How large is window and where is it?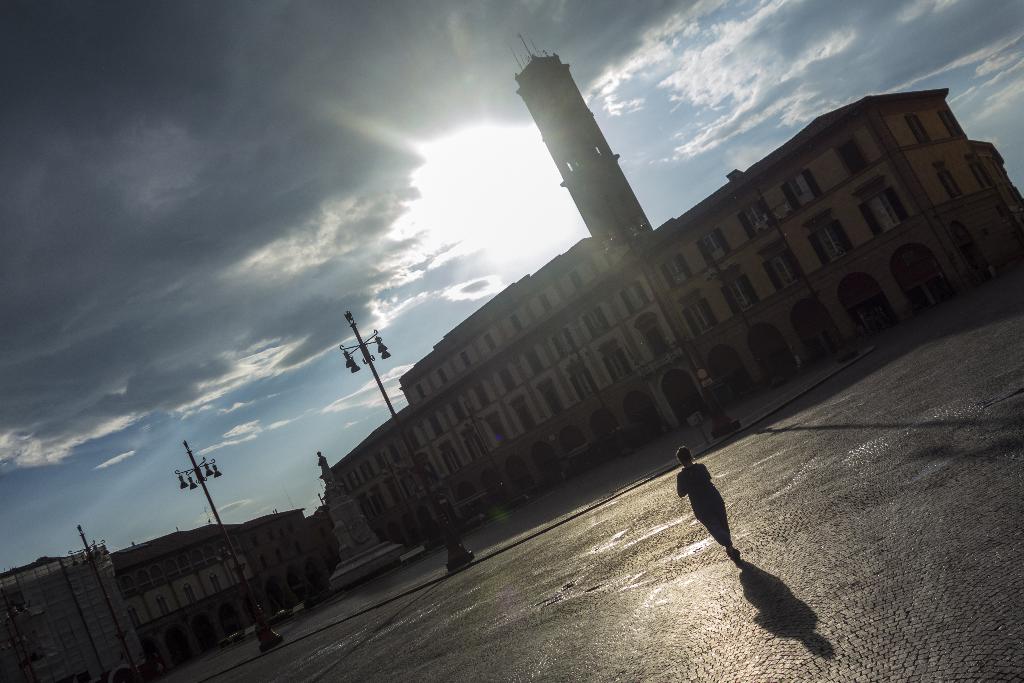
Bounding box: detection(568, 271, 584, 287).
